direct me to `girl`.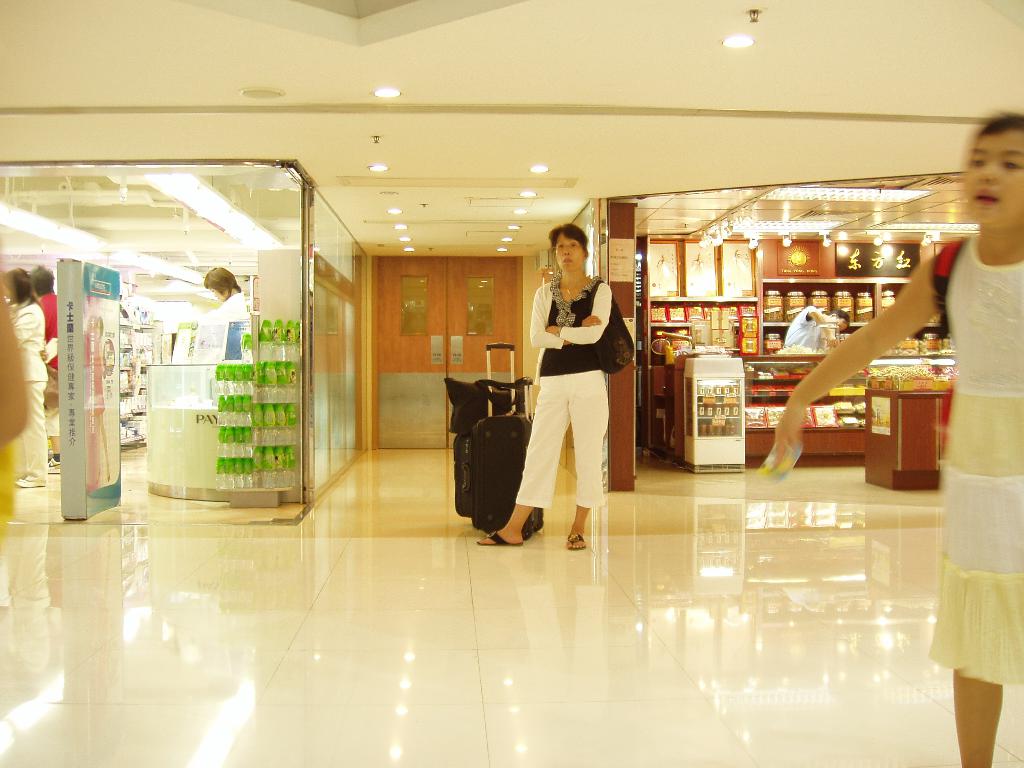
Direction: <bbox>751, 103, 1023, 767</bbox>.
